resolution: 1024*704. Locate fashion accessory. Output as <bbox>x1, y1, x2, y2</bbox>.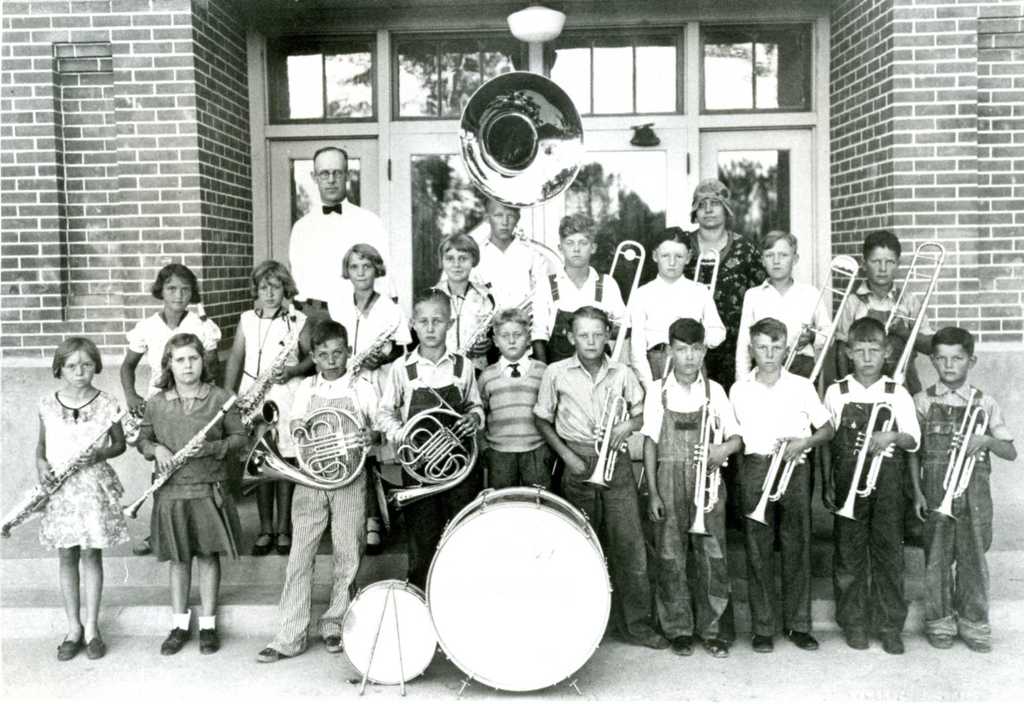
<bbox>749, 637, 774, 655</bbox>.
